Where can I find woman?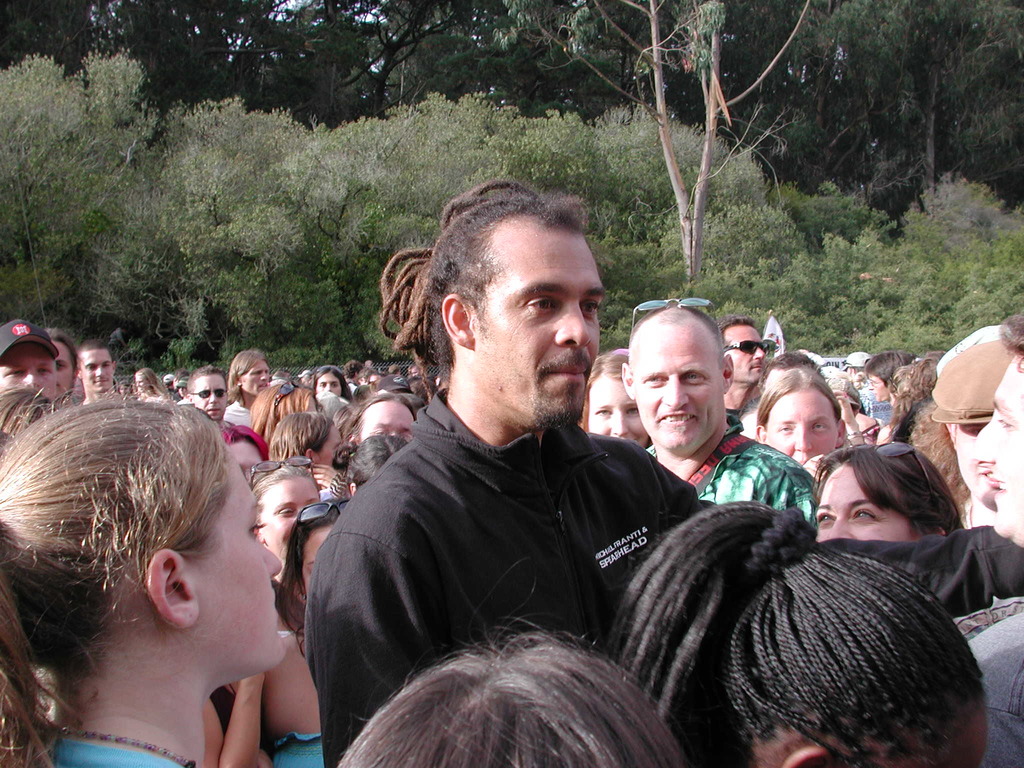
You can find it at crop(310, 361, 353, 401).
